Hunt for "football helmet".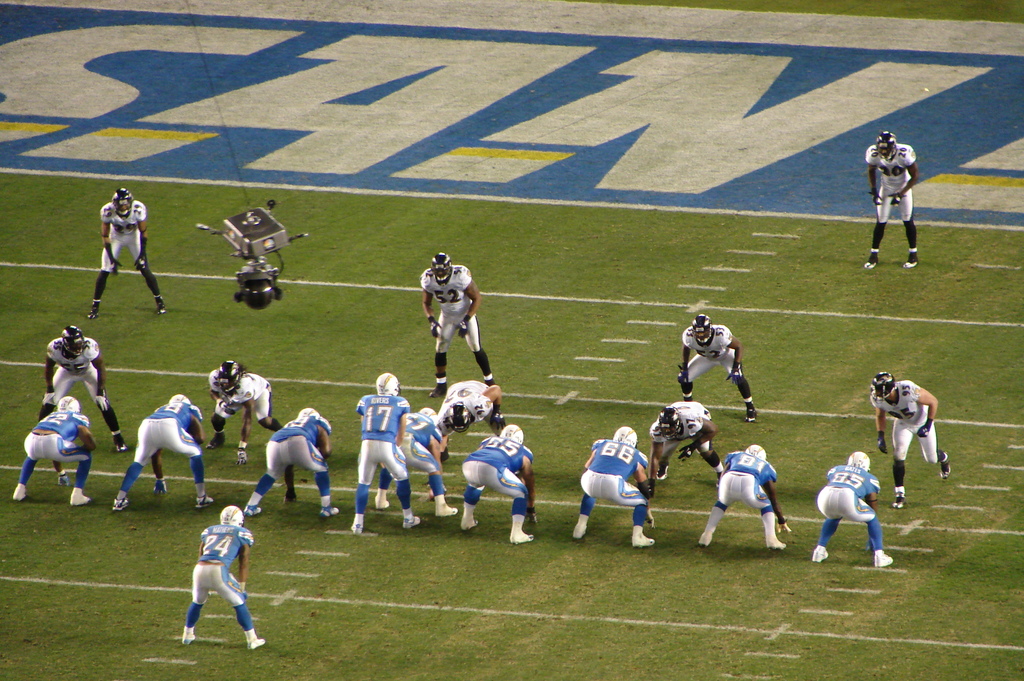
Hunted down at 609, 425, 639, 443.
